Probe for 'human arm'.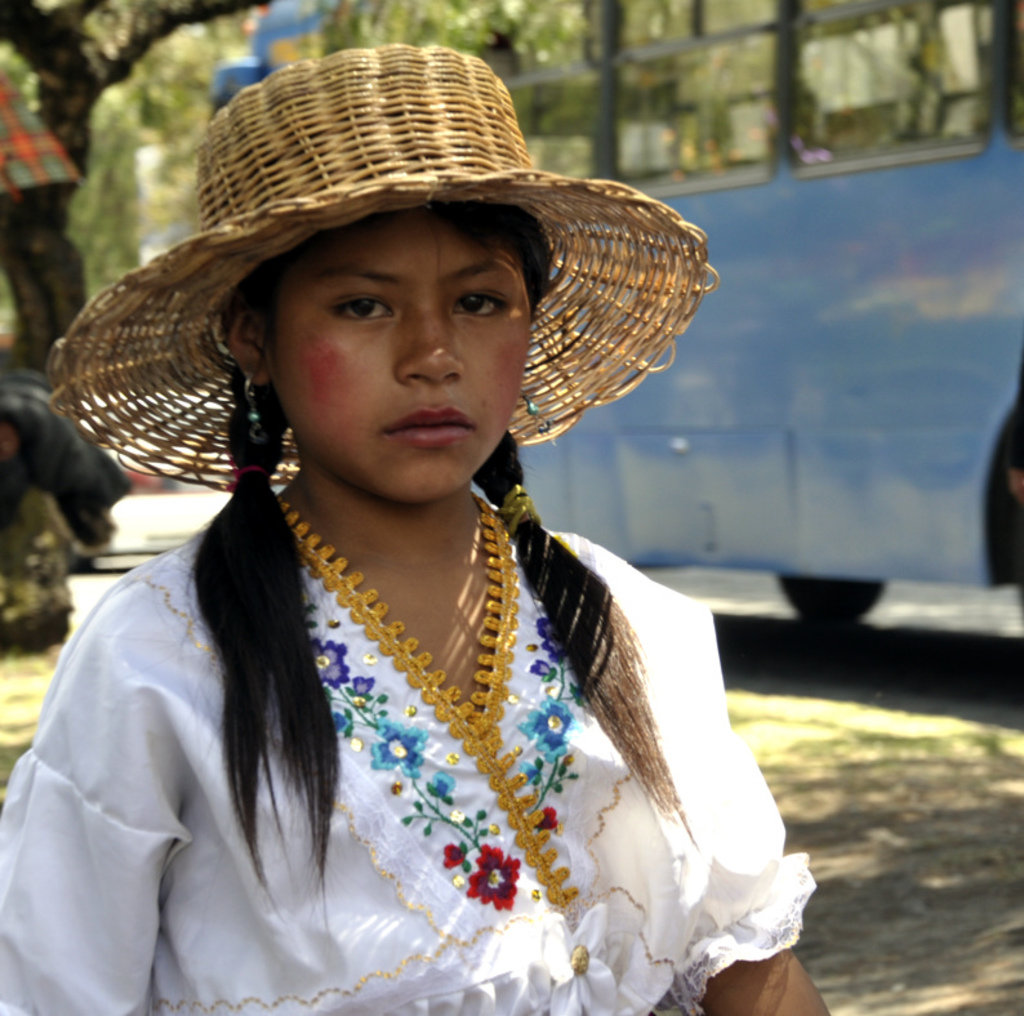
Probe result: 646:570:836:1015.
